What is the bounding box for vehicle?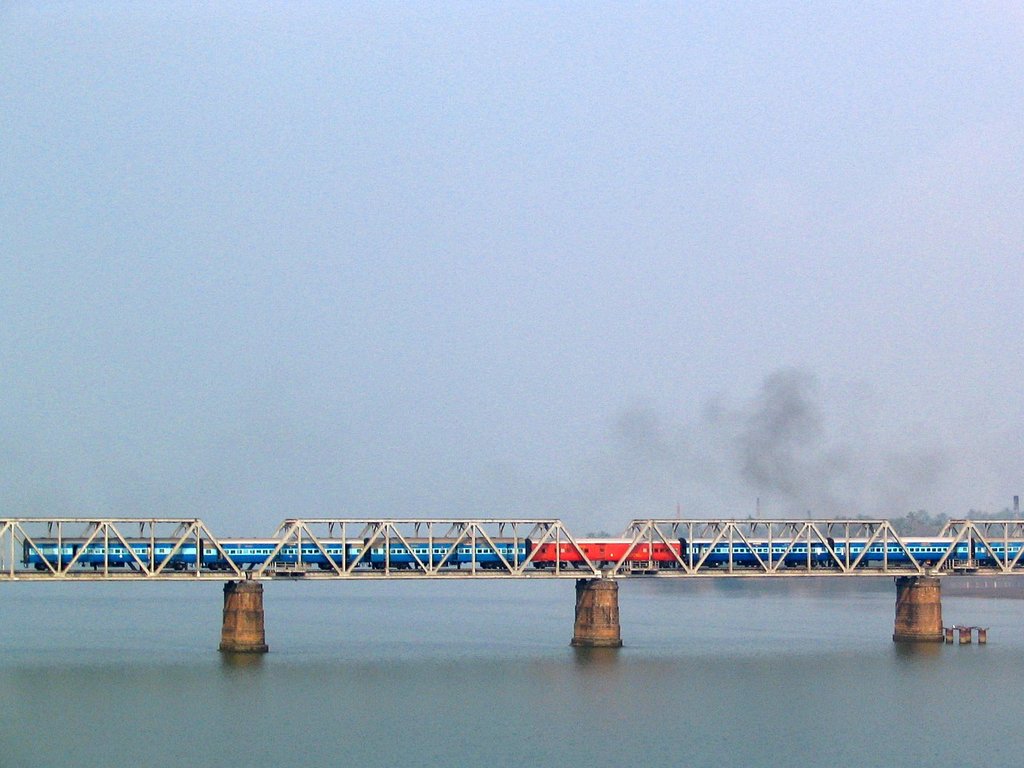
bbox(19, 536, 1023, 577).
